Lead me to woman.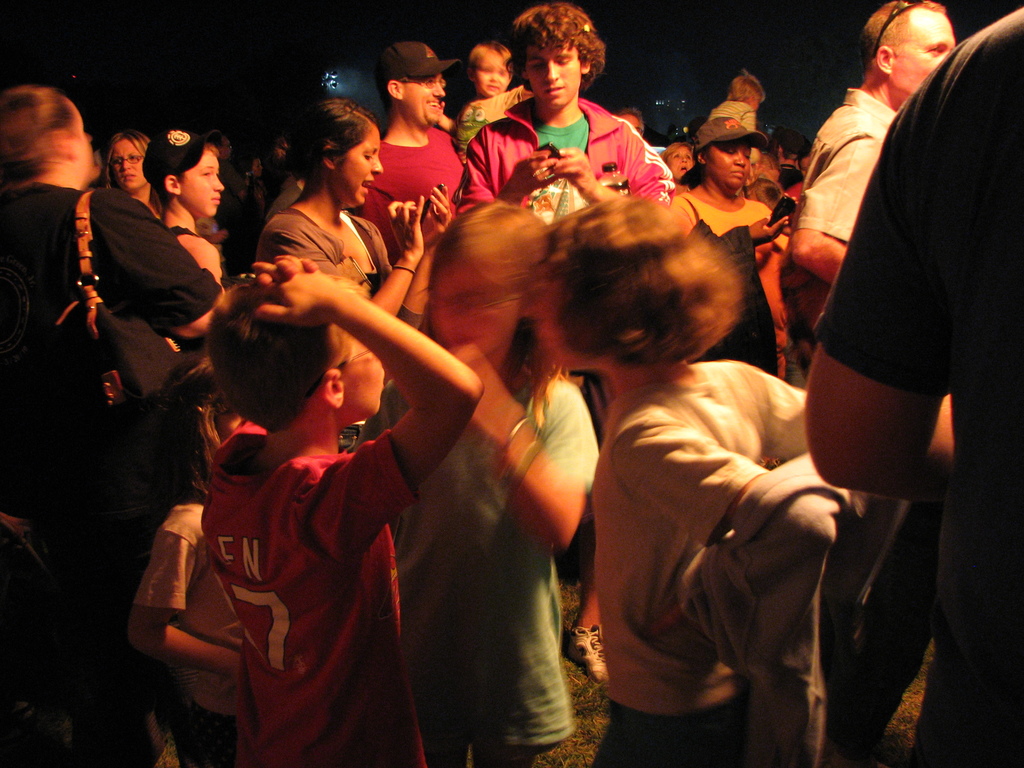
Lead to detection(252, 95, 454, 455).
